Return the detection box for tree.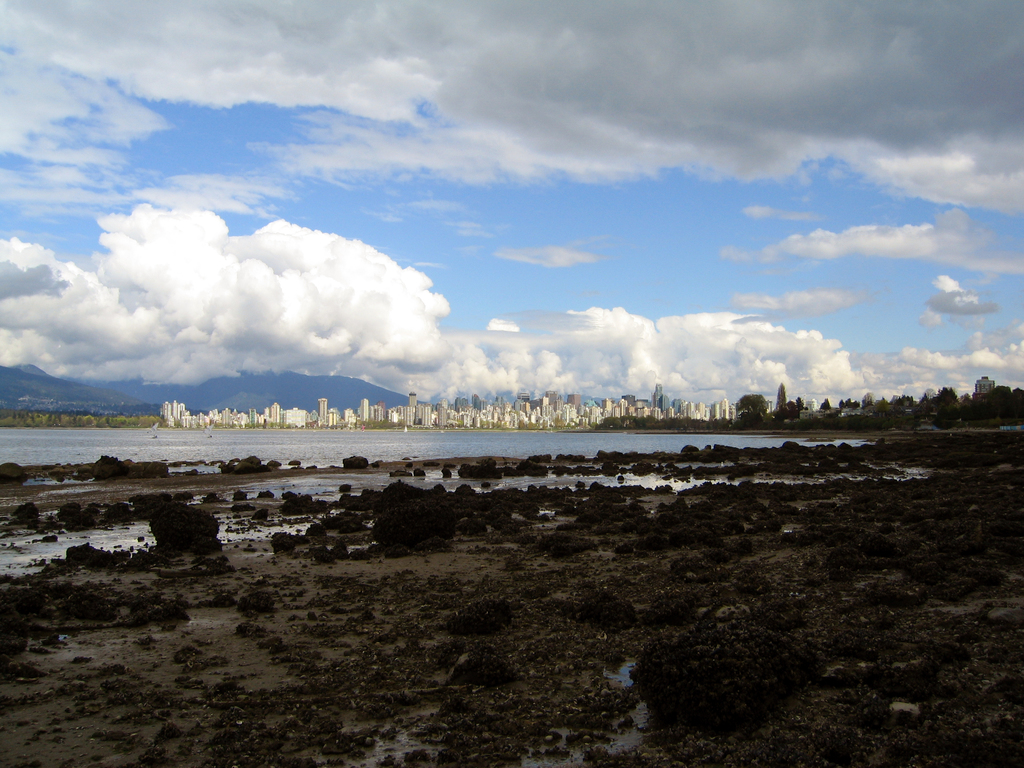
(580, 417, 589, 431).
